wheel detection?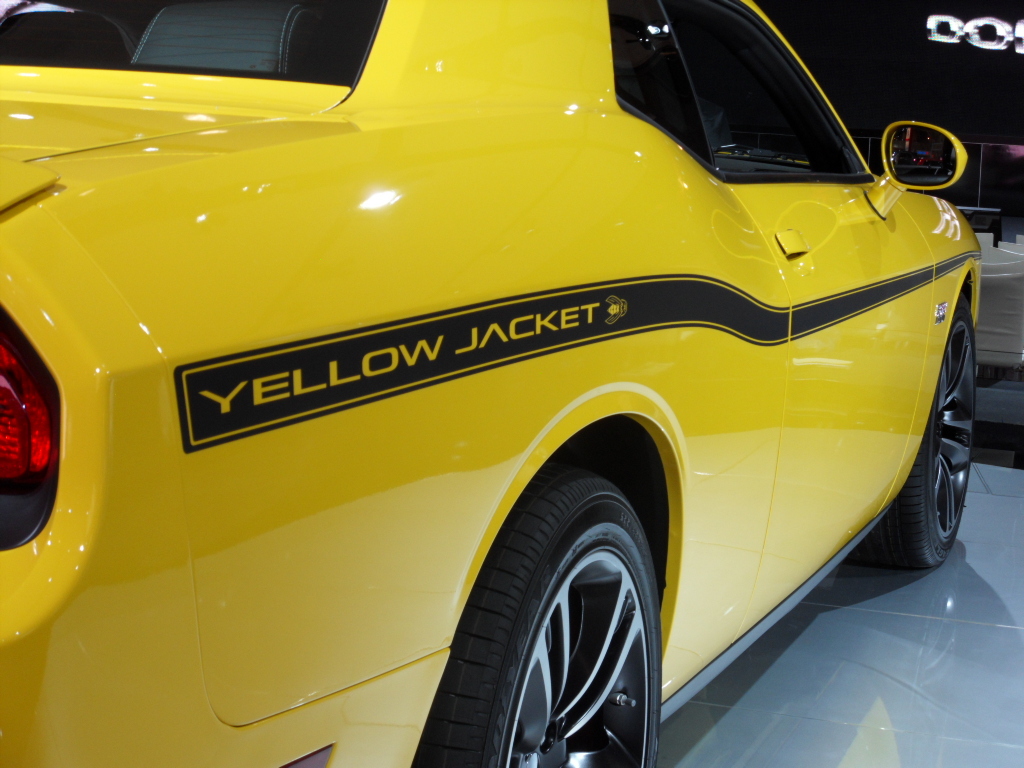
select_region(869, 296, 983, 566)
